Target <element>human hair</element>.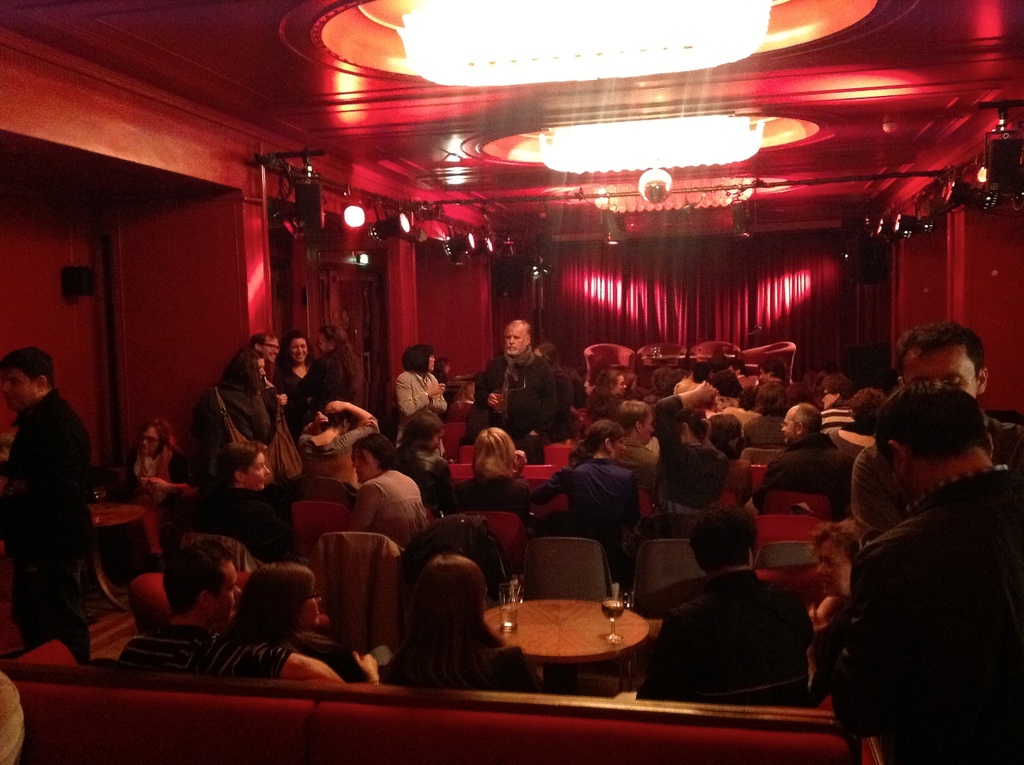
Target region: 794/402/820/430.
